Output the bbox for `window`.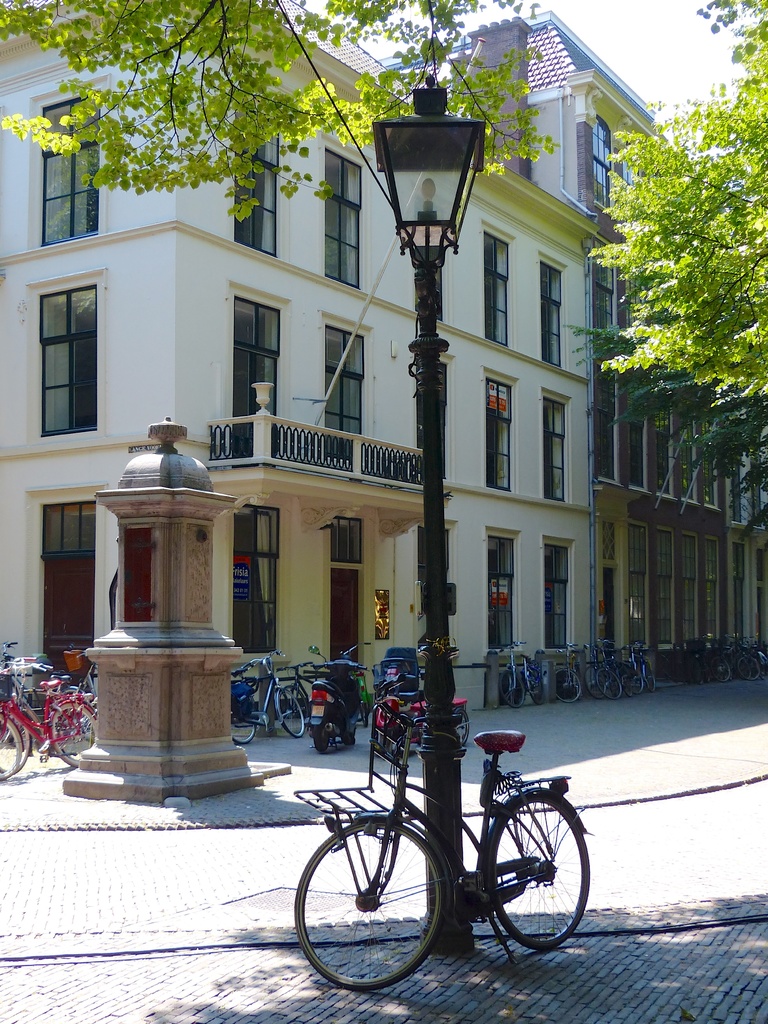
478:225:514:346.
